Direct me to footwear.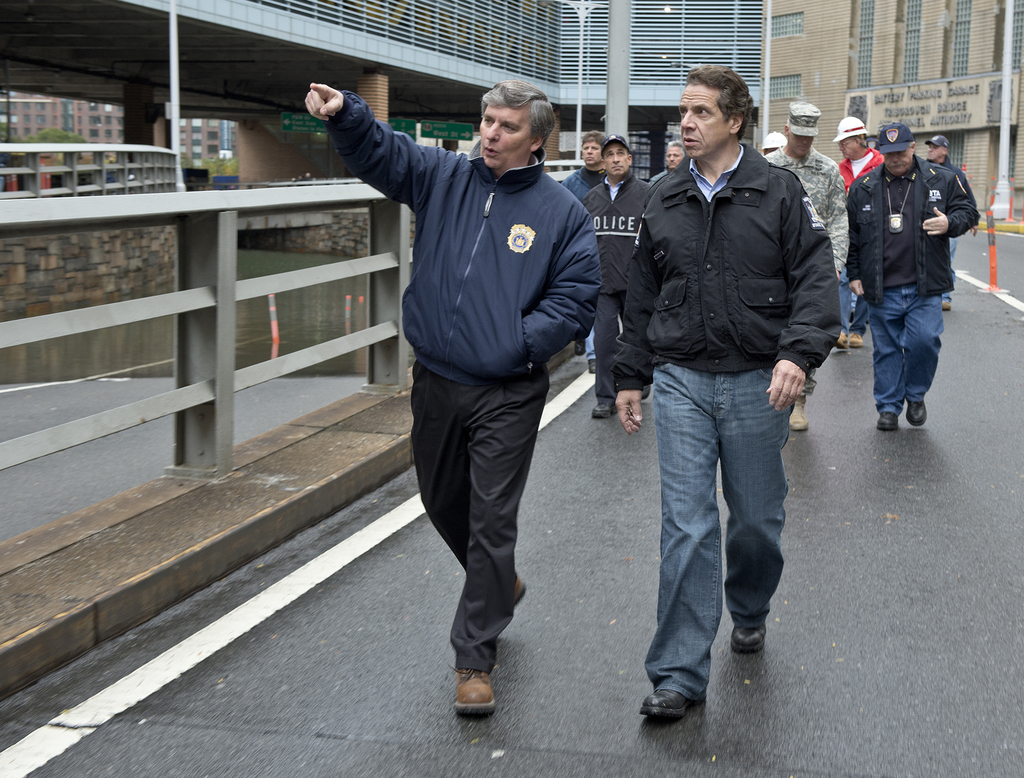
Direction: x1=514, y1=573, x2=527, y2=612.
